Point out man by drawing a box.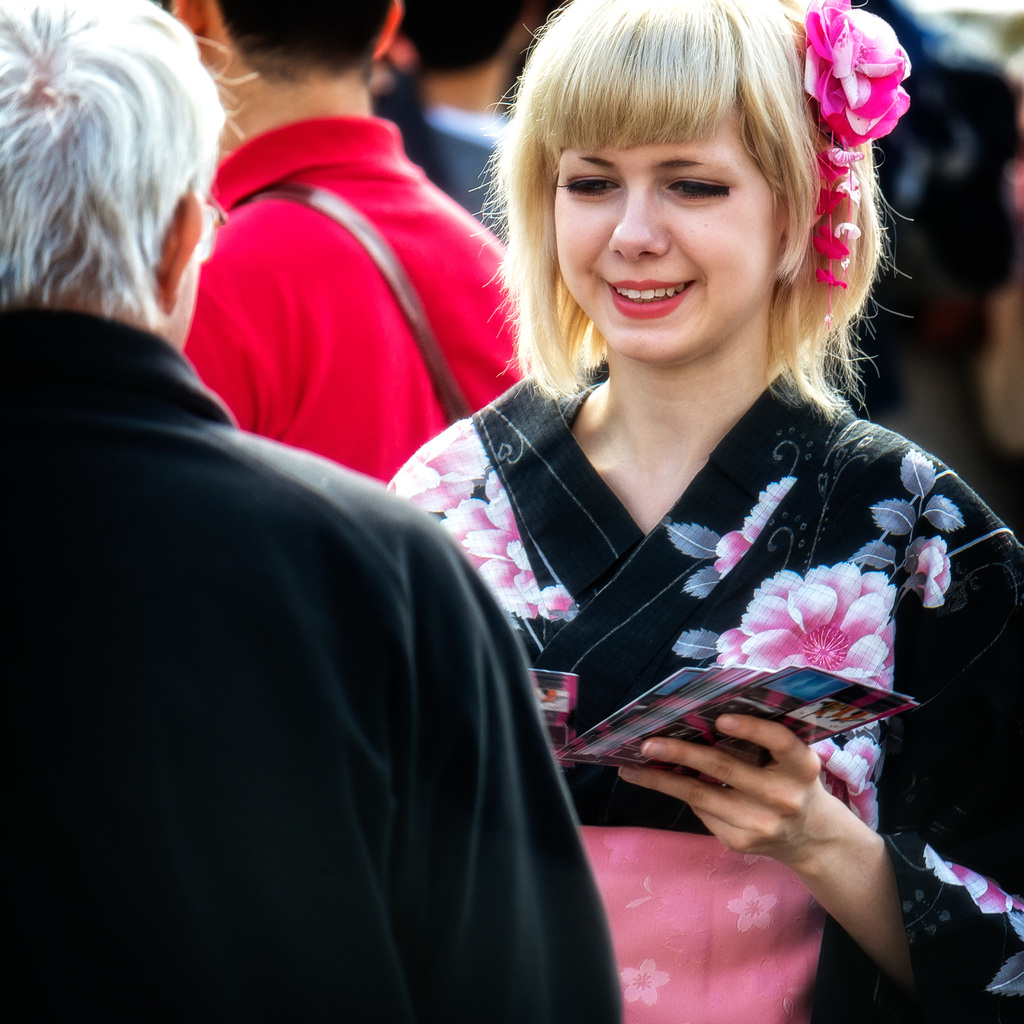
x1=394, y1=0, x2=547, y2=250.
